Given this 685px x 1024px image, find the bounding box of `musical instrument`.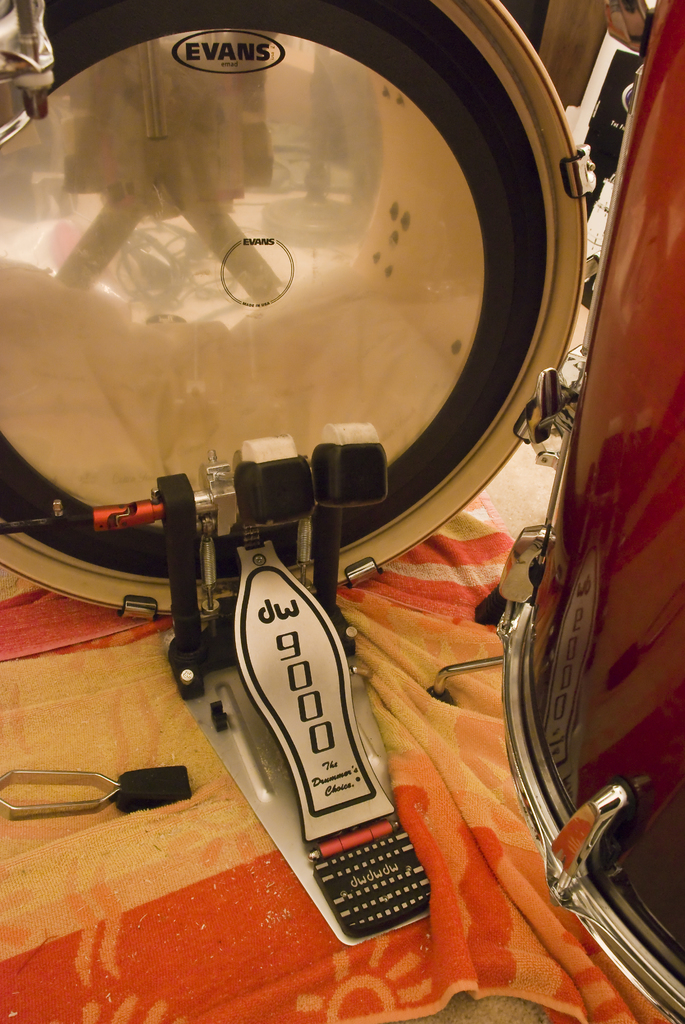
{"left": 424, "top": 0, "right": 684, "bottom": 1023}.
